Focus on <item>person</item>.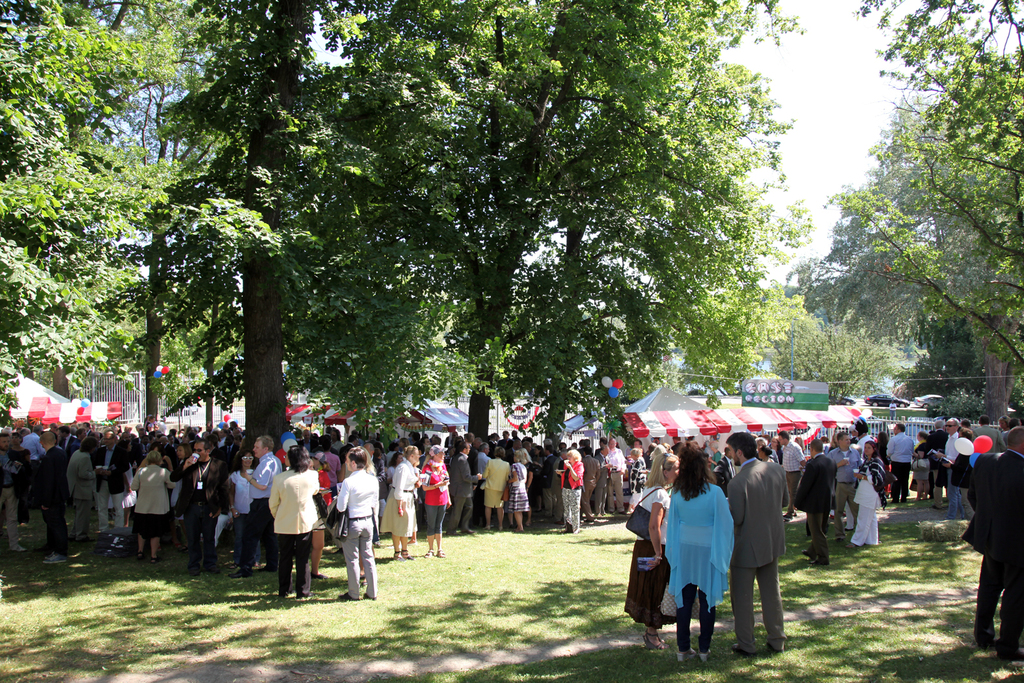
Focused at Rect(714, 449, 735, 490).
